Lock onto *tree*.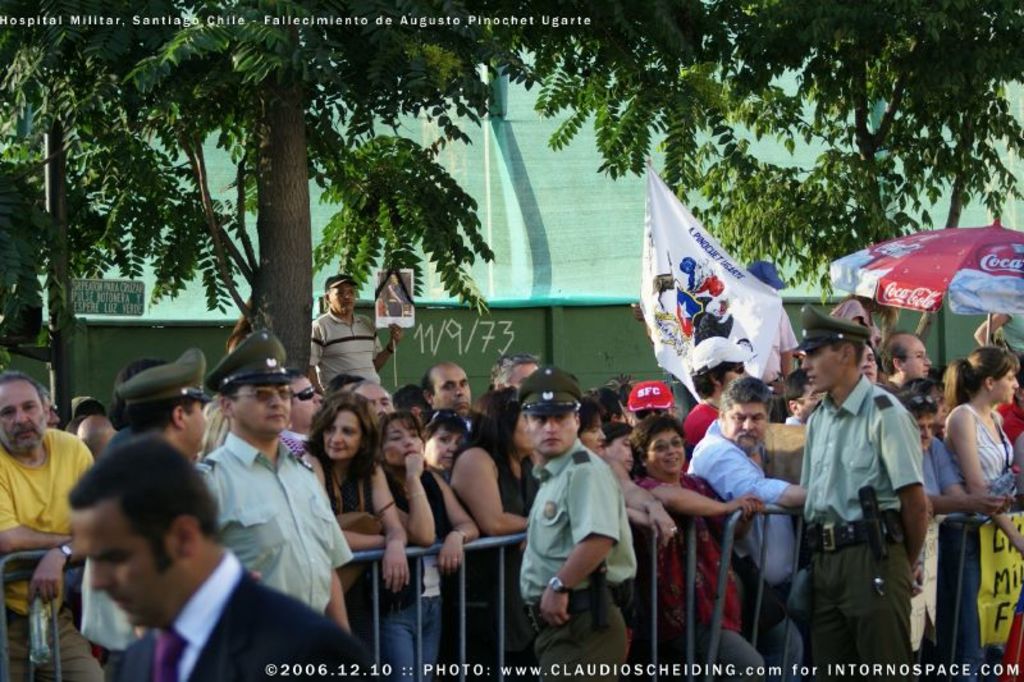
Locked: BBox(666, 0, 1023, 301).
